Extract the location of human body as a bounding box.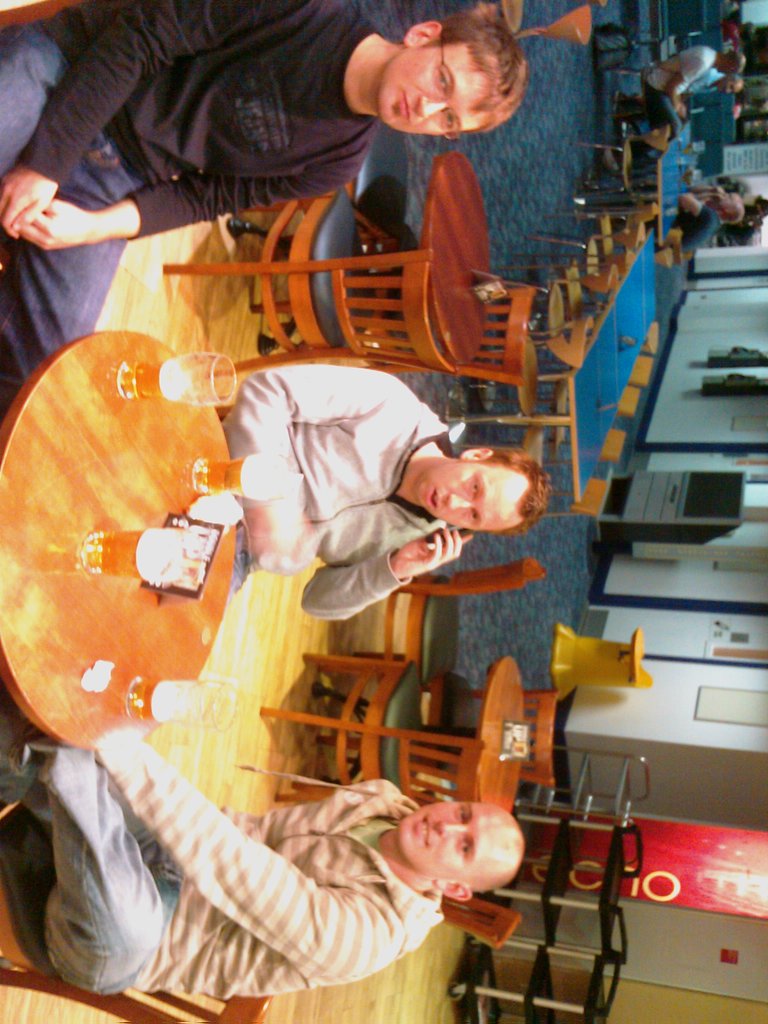
bbox=(636, 45, 725, 166).
